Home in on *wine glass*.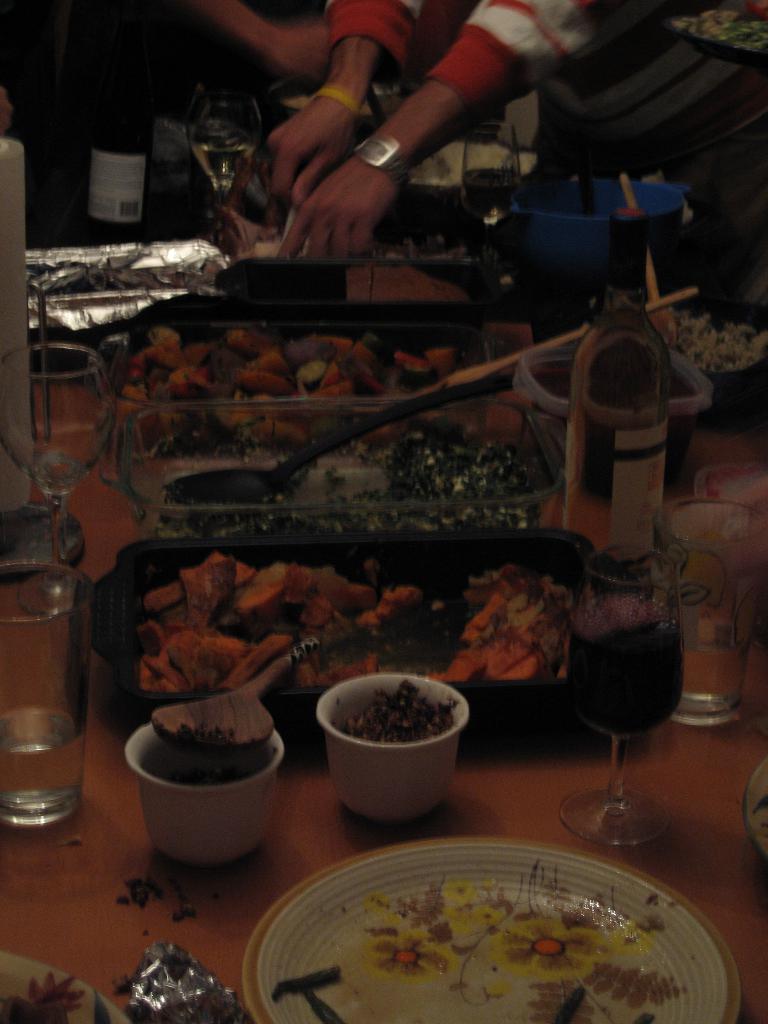
Homed in at (x1=559, y1=541, x2=690, y2=855).
